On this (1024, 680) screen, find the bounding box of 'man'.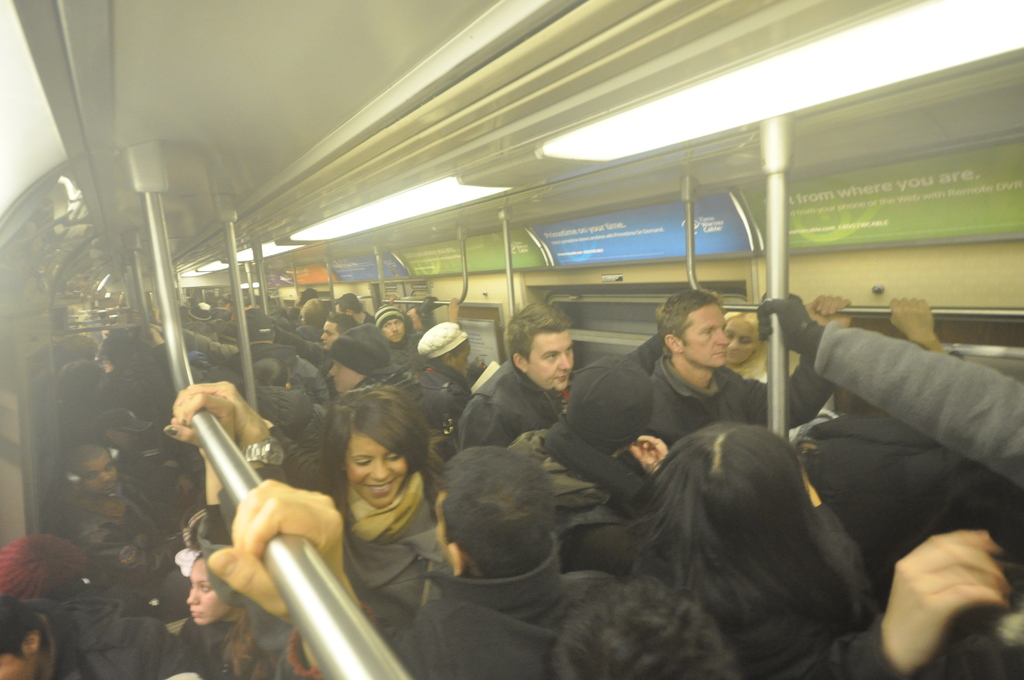
Bounding box: (452,300,577,455).
